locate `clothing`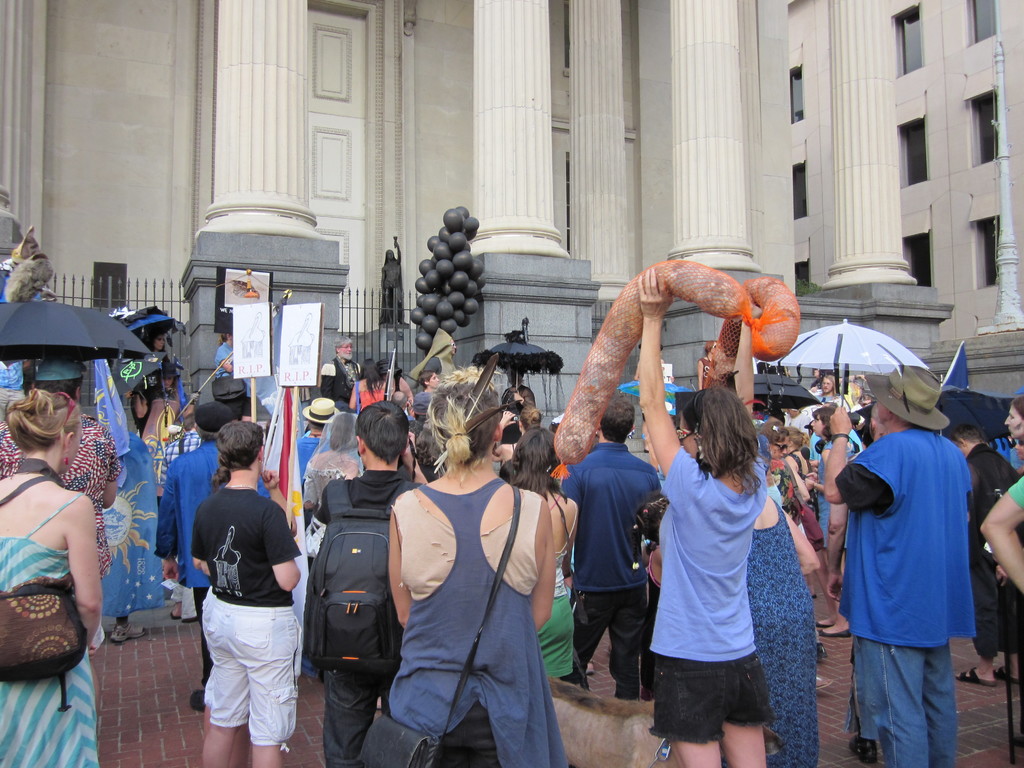
box(314, 467, 423, 767)
